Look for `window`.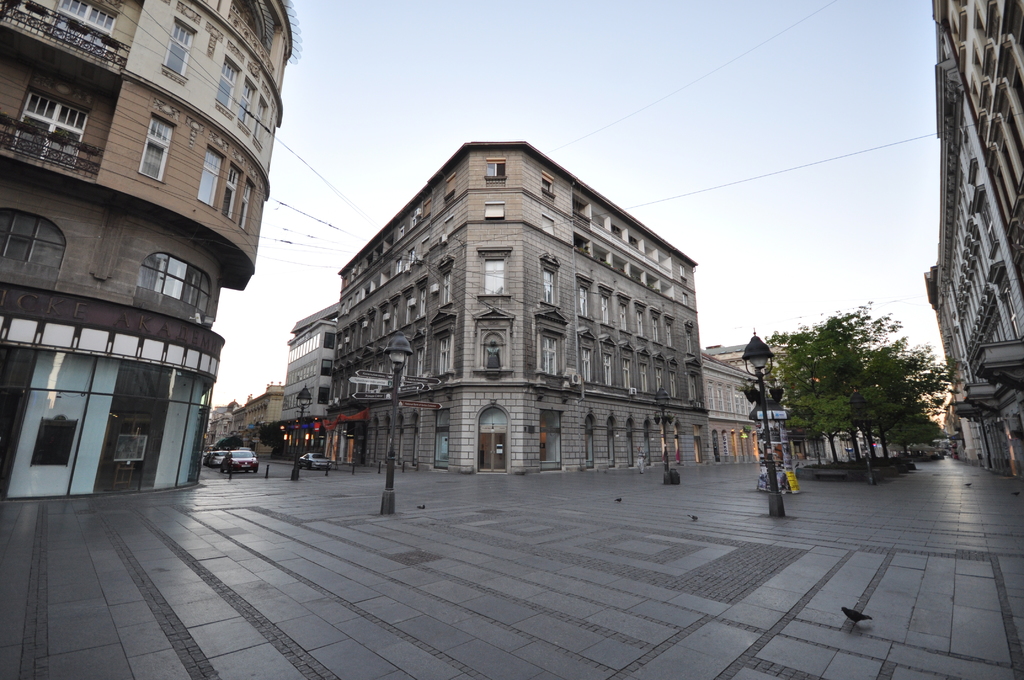
Found: bbox=(6, 85, 92, 167).
